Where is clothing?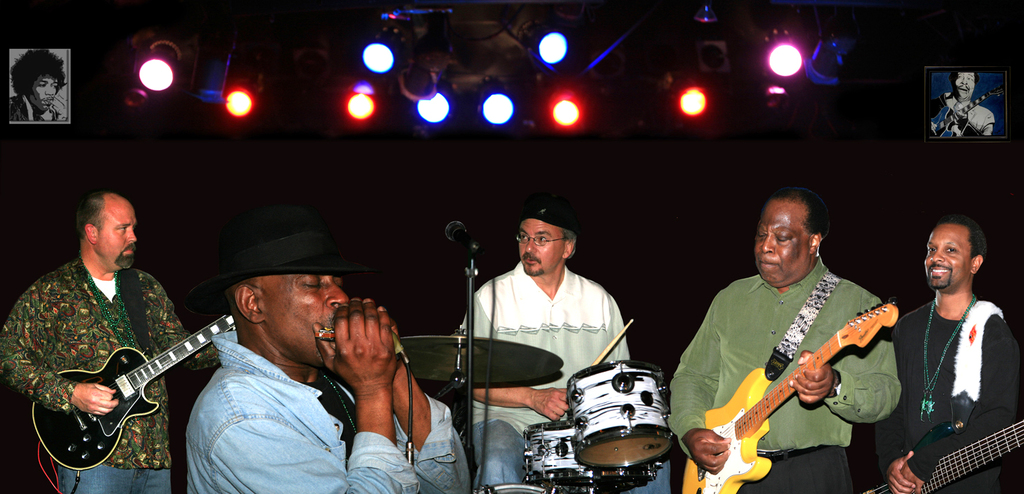
region(929, 103, 989, 144).
